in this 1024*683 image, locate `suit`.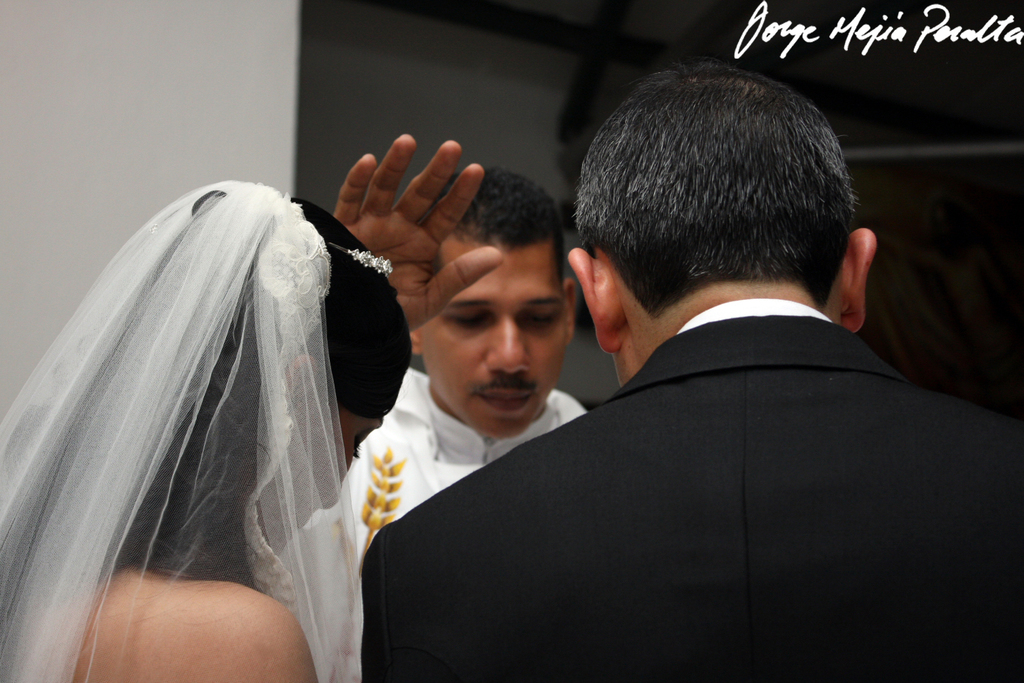
Bounding box: region(361, 240, 980, 664).
